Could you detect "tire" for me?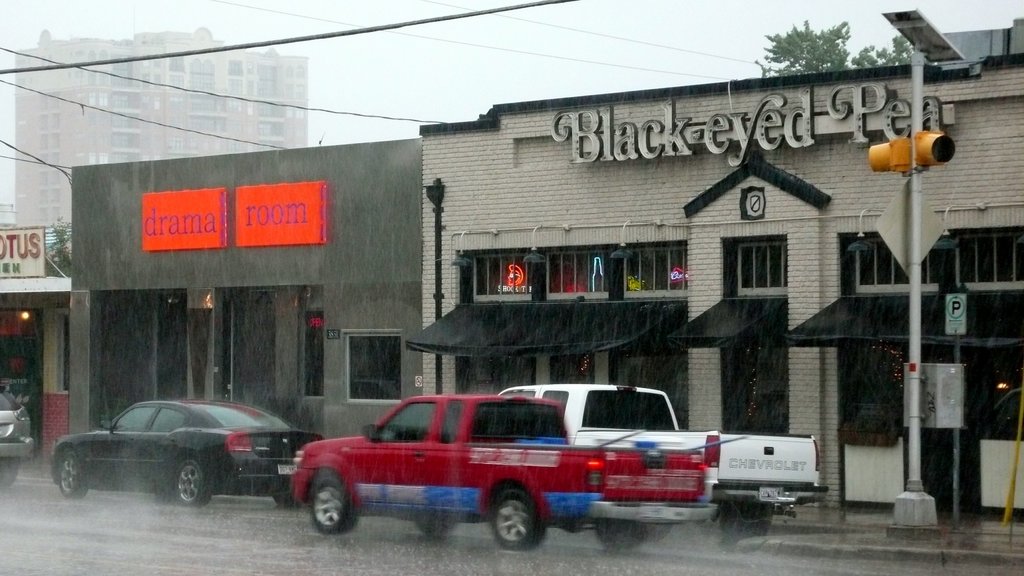
Detection result: left=276, top=494, right=300, bottom=508.
